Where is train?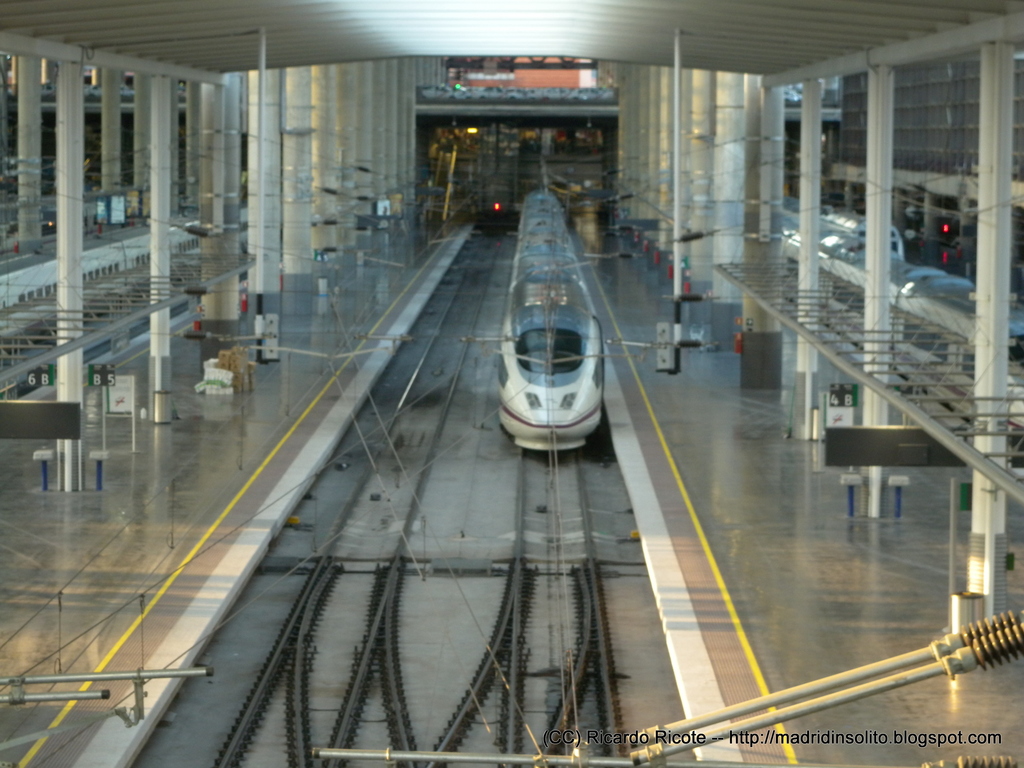
{"left": 494, "top": 188, "right": 606, "bottom": 454}.
